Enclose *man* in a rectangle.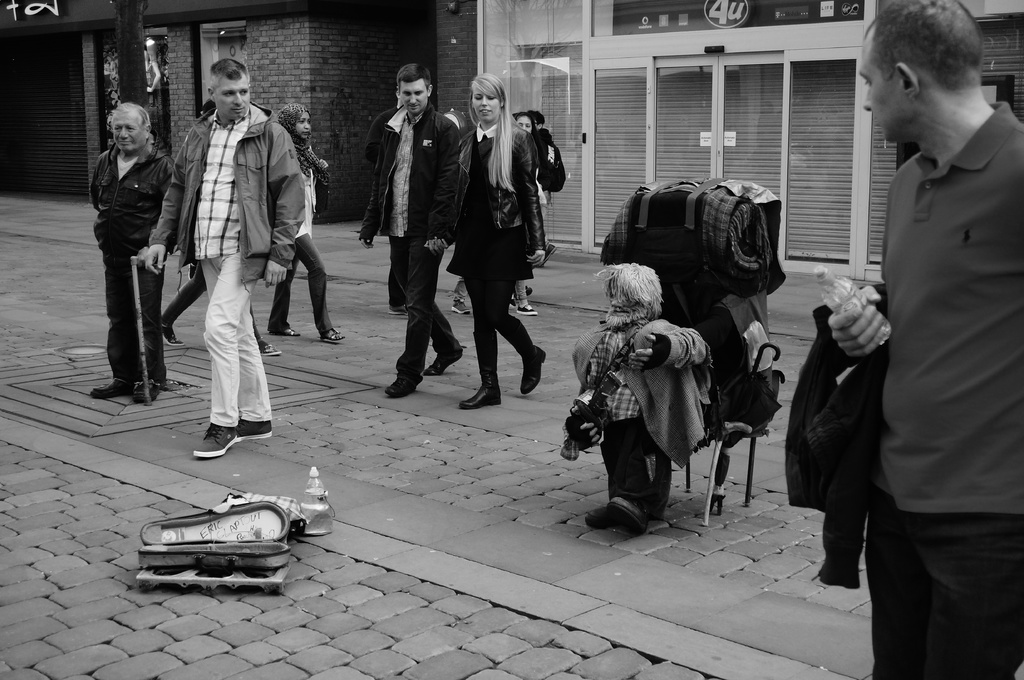
84/95/184/405.
